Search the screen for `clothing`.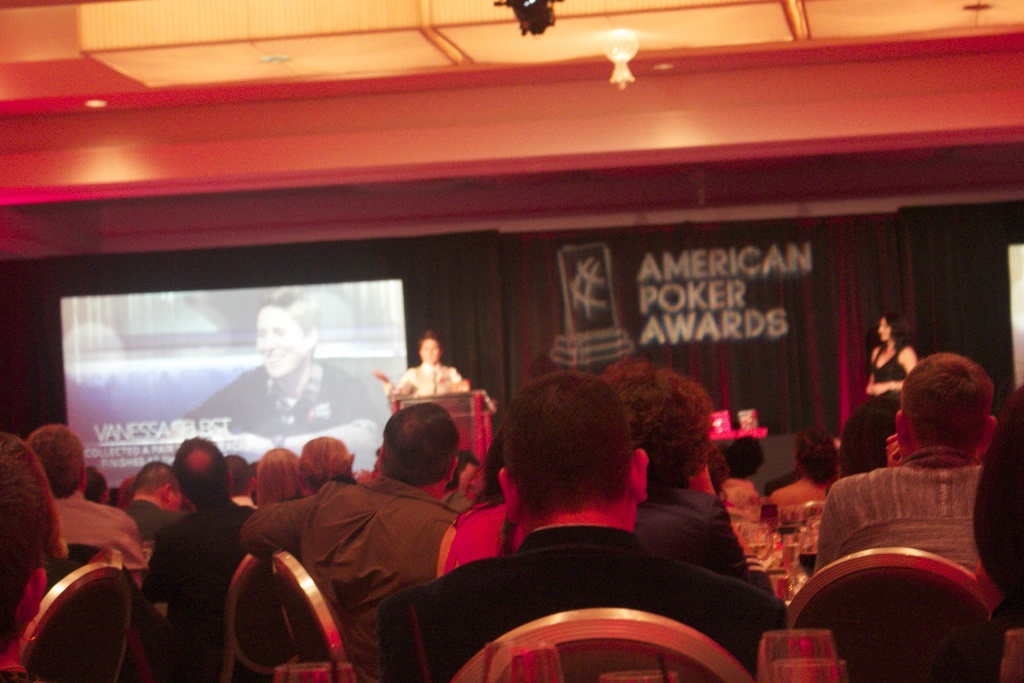
Found at bbox=[632, 491, 745, 579].
